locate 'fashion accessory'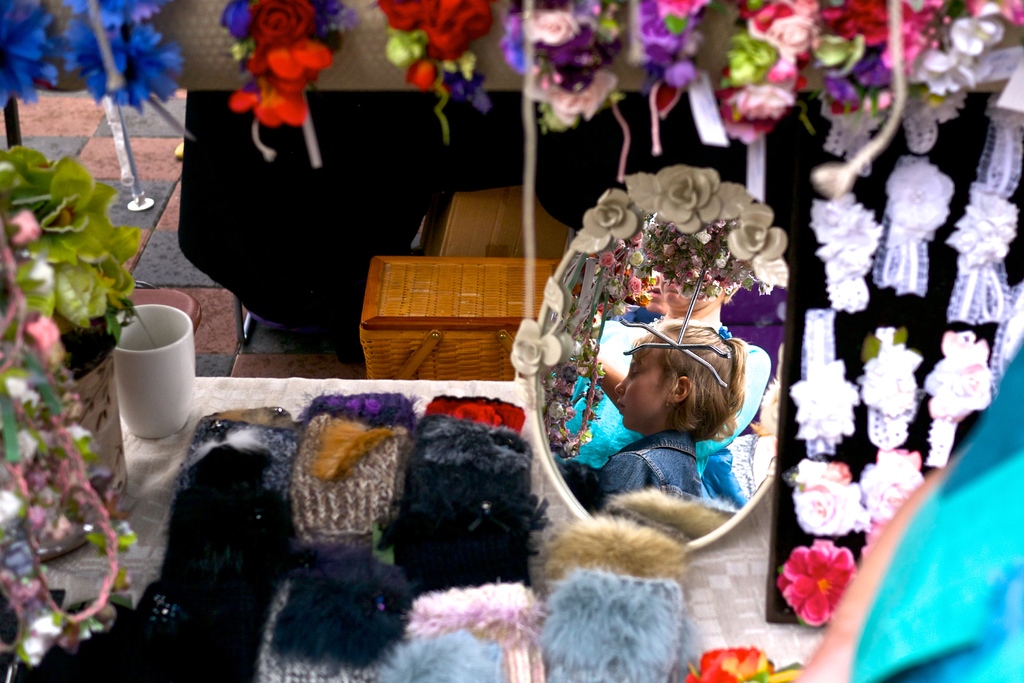
(627, 0, 716, 158)
